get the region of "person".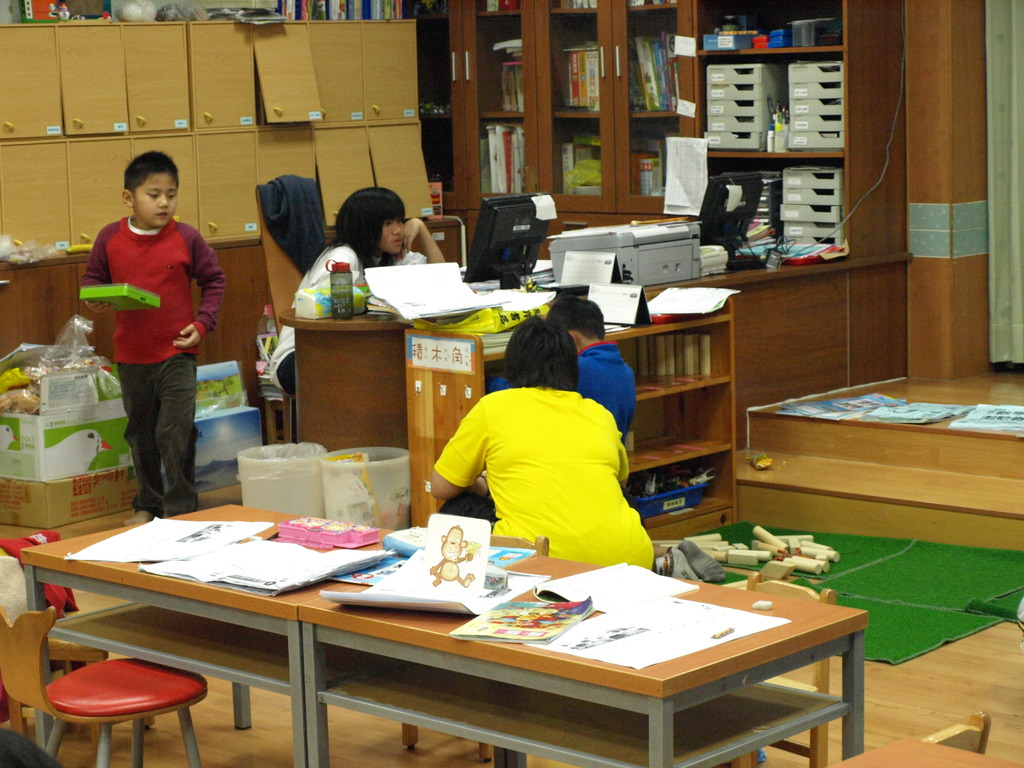
box=[77, 148, 227, 527].
